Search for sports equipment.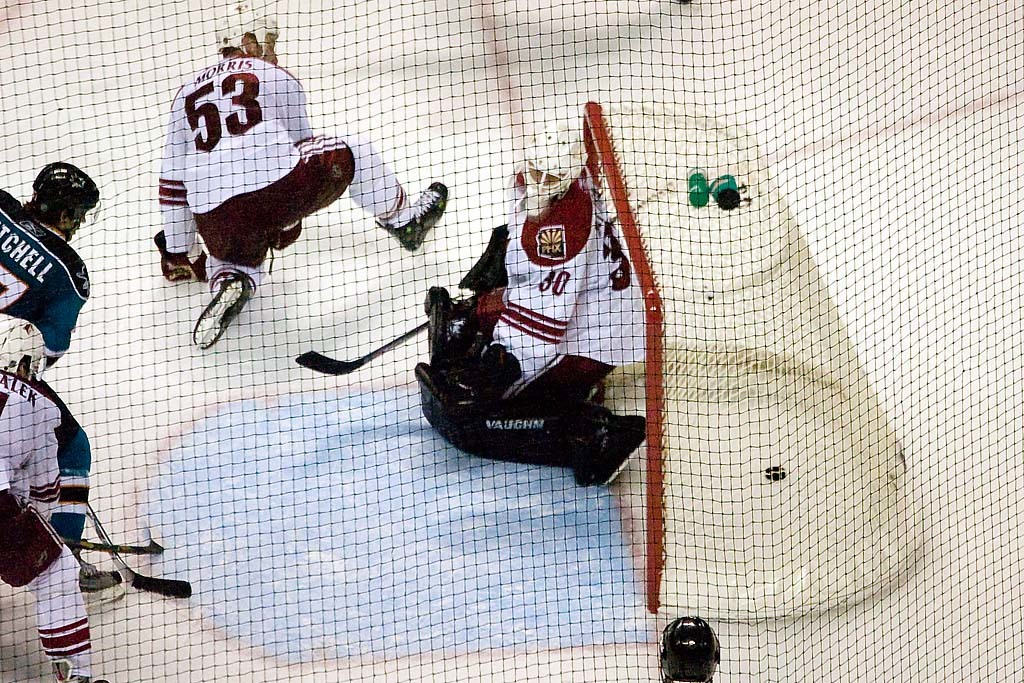
Found at locate(658, 615, 722, 682).
